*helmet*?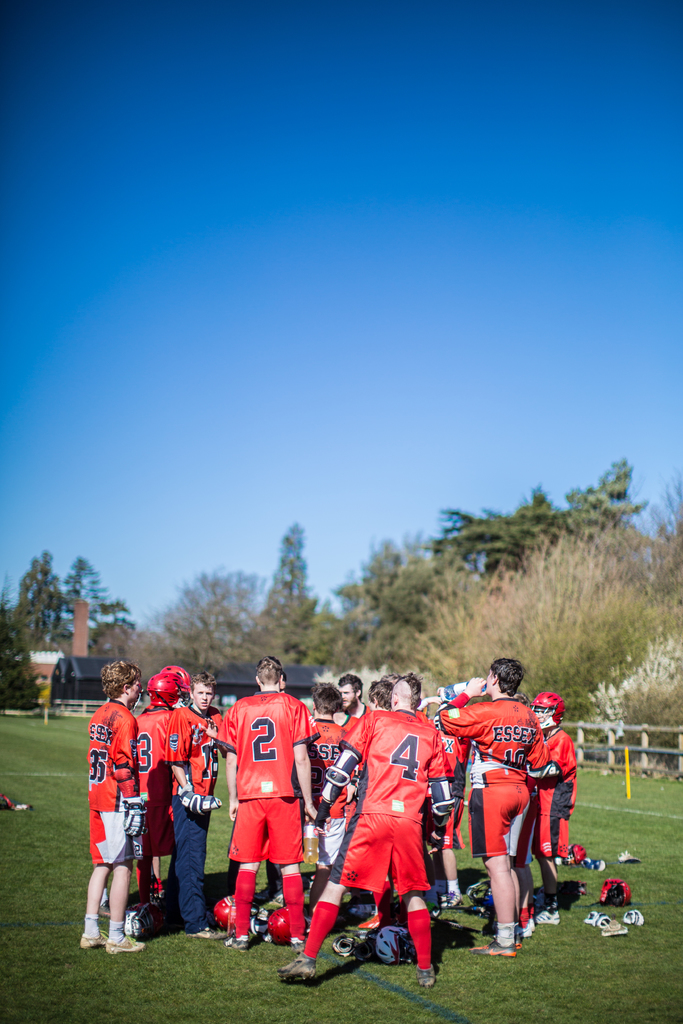
[465,881,496,916]
